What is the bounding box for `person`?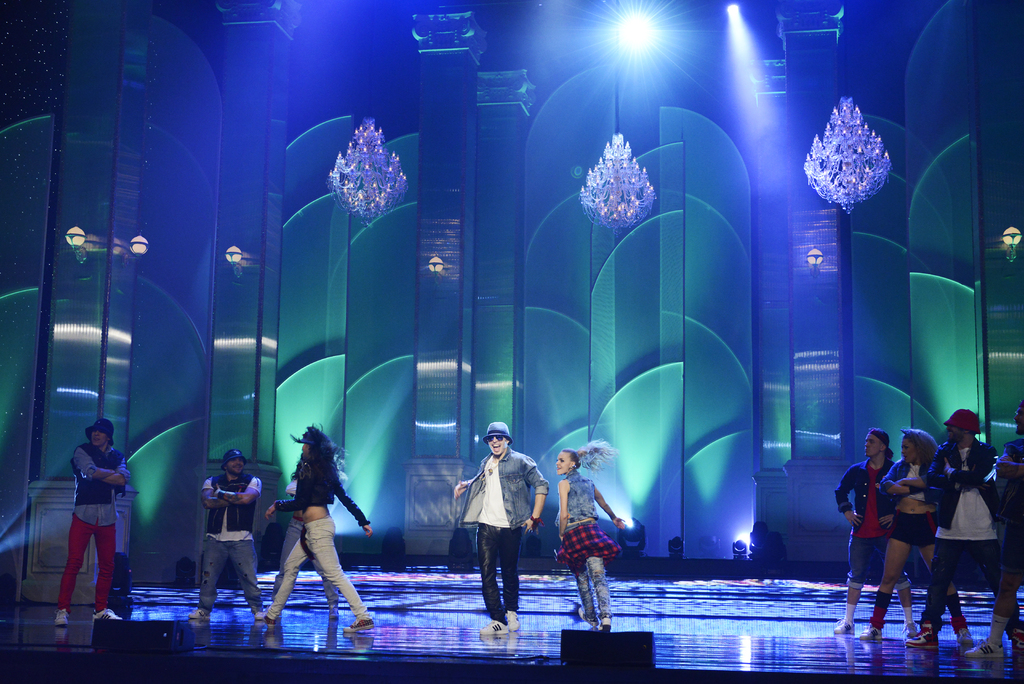
(x1=836, y1=432, x2=902, y2=635).
